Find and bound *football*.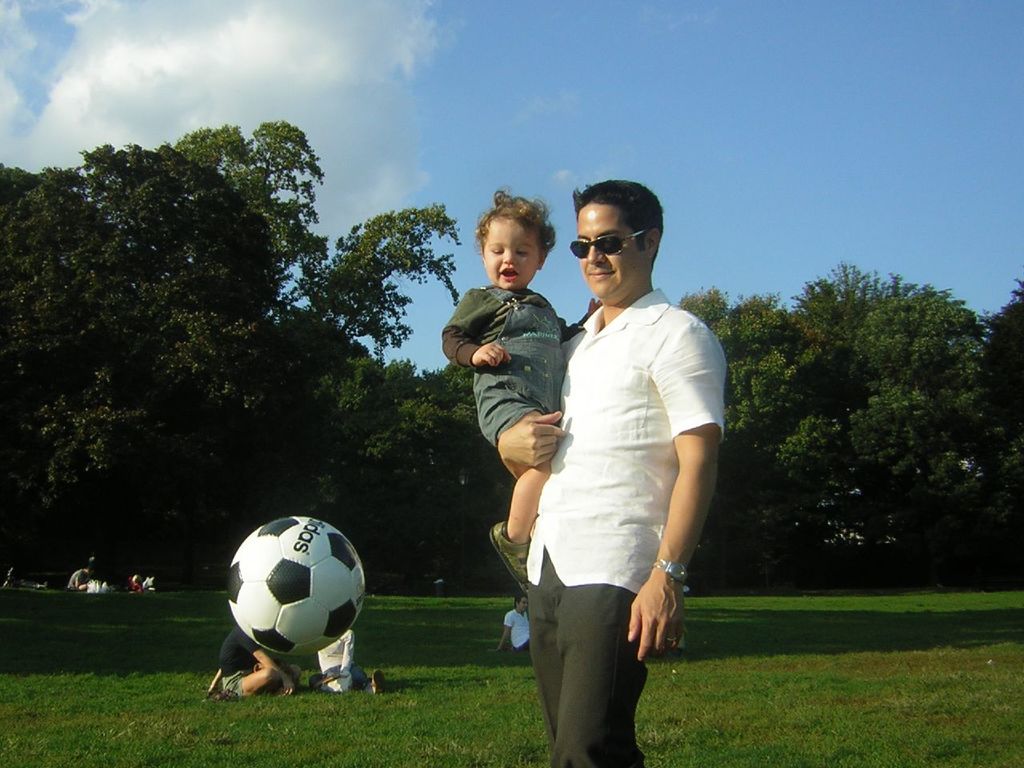
Bound: pyautogui.locateOnScreen(220, 510, 366, 662).
